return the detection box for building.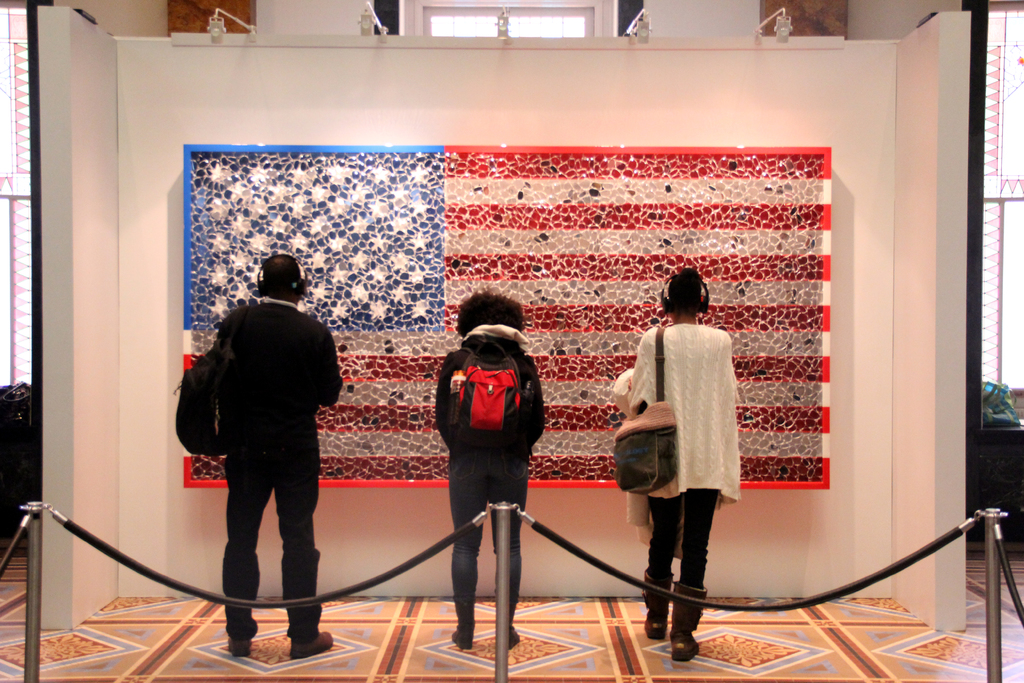
select_region(0, 0, 1023, 682).
